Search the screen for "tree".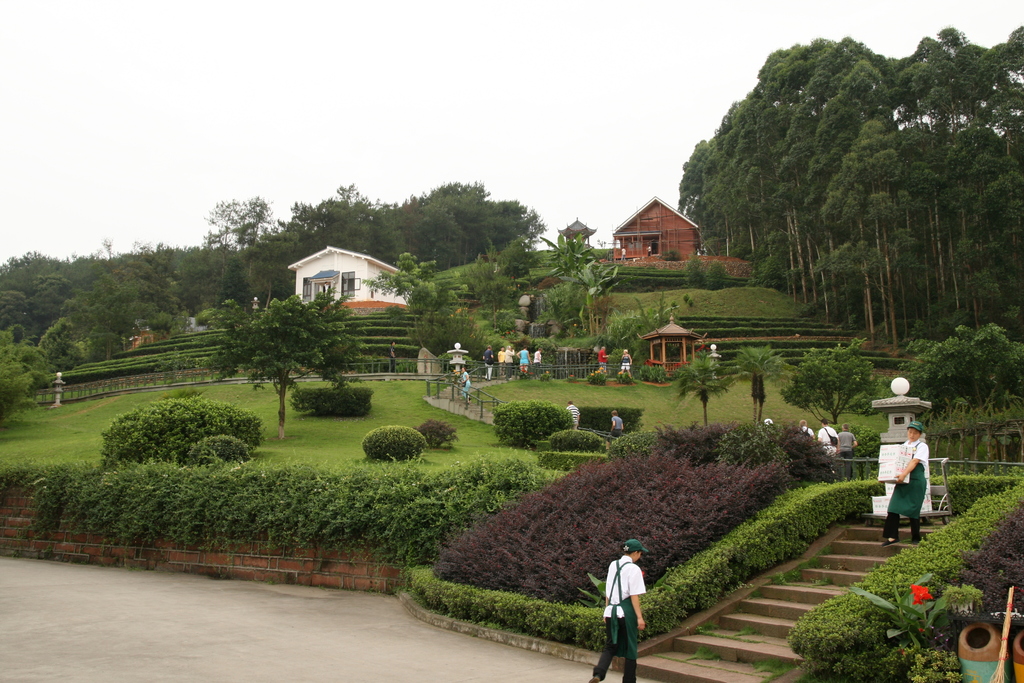
Found at <bbox>92, 395, 275, 466</bbox>.
